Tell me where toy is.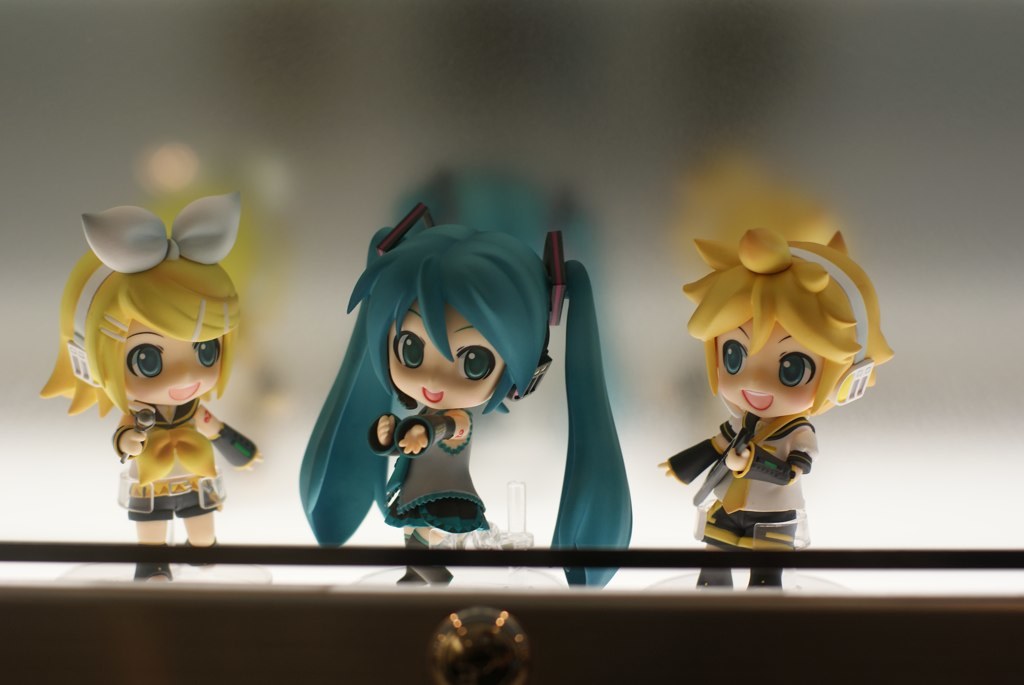
toy is at 648 220 899 556.
